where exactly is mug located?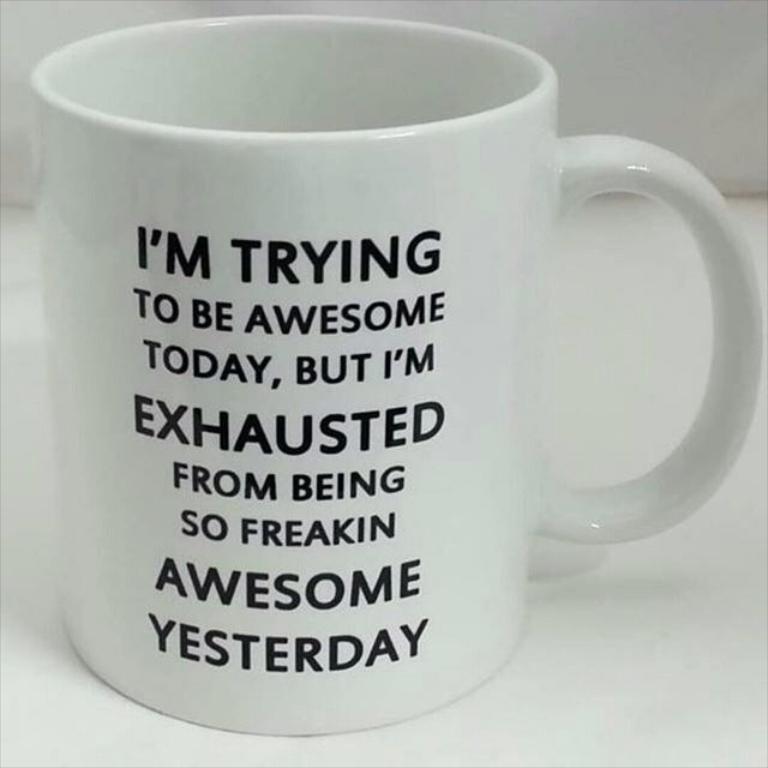
Its bounding box is region(29, 12, 767, 731).
